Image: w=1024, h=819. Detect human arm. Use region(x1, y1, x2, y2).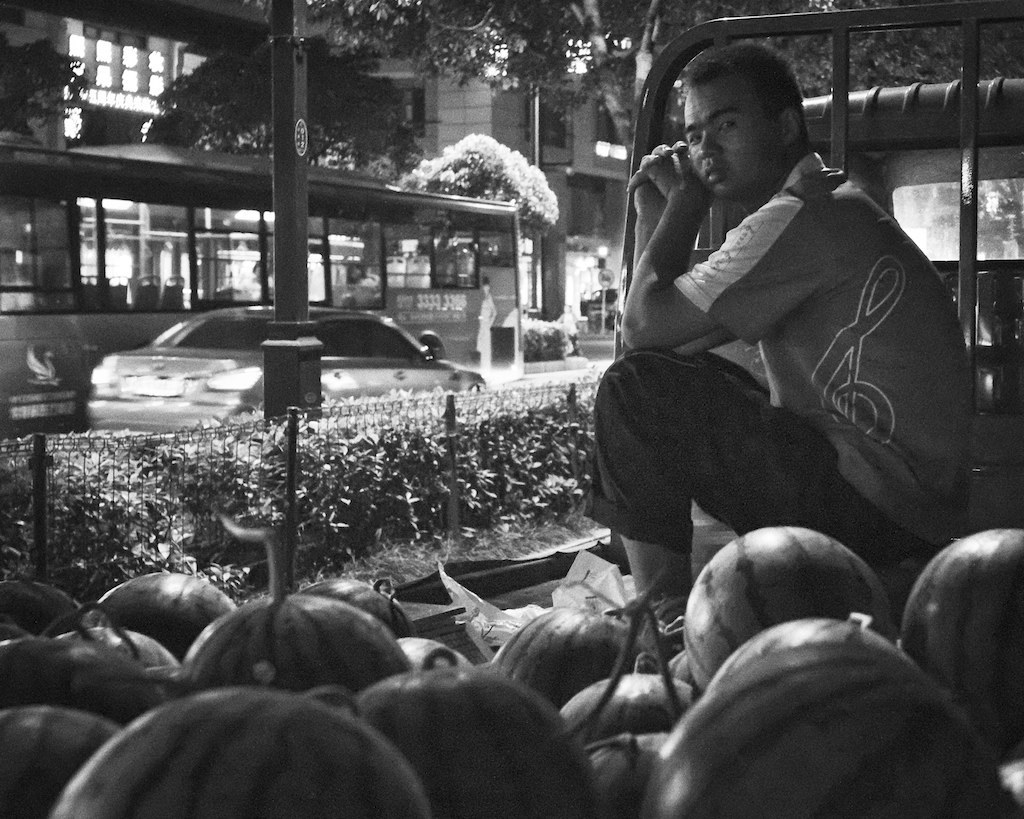
region(609, 130, 814, 357).
